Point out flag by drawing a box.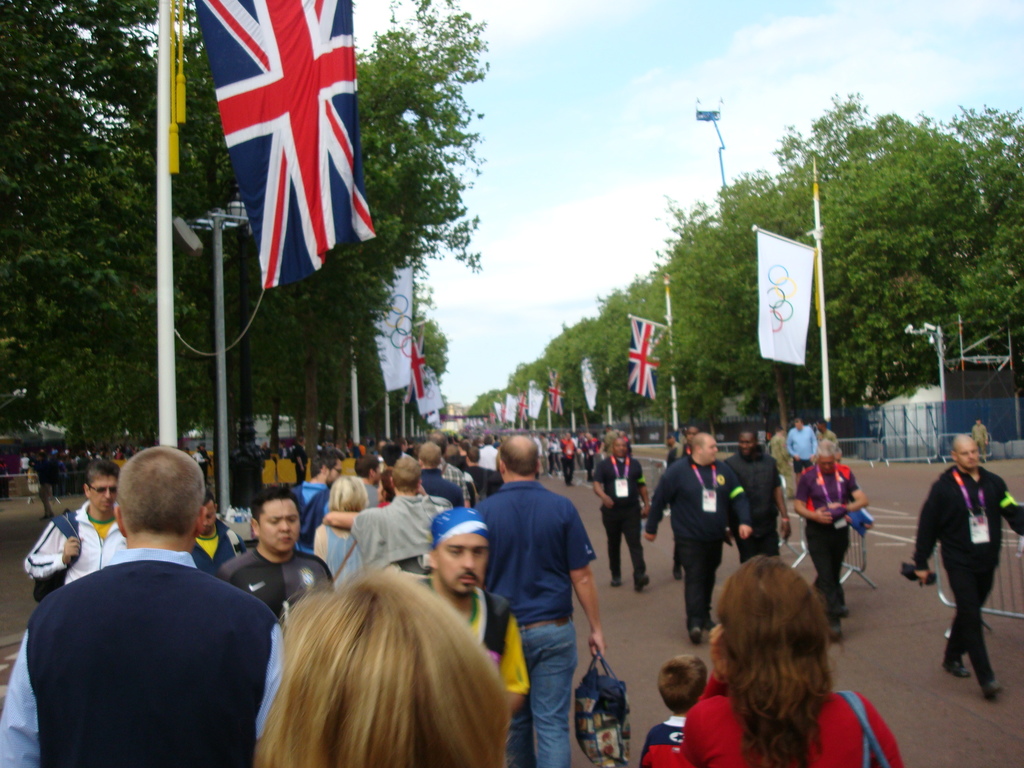
pyautogui.locateOnScreen(382, 269, 417, 400).
